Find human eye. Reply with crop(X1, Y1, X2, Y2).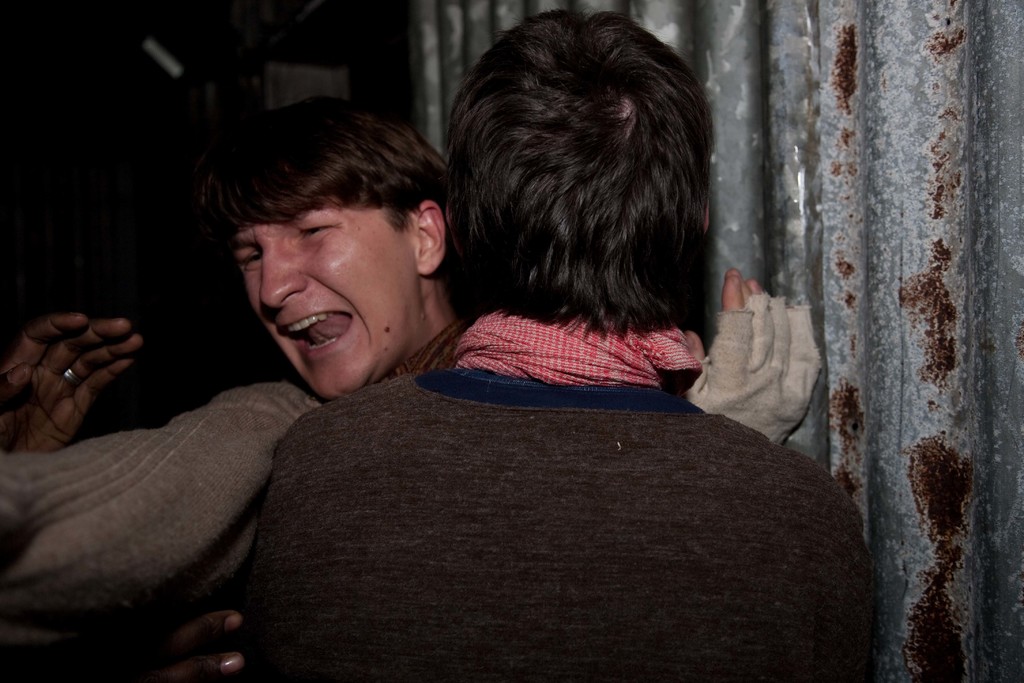
crop(239, 251, 264, 268).
